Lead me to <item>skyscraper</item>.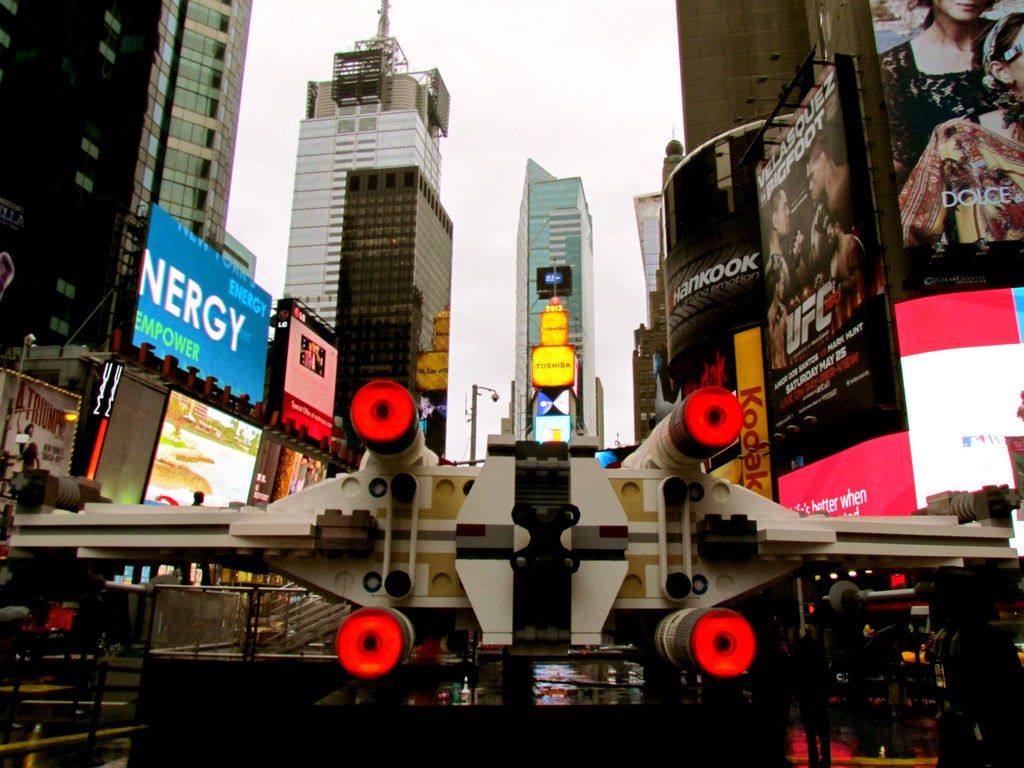
Lead to pyautogui.locateOnScreen(0, 0, 142, 380).
